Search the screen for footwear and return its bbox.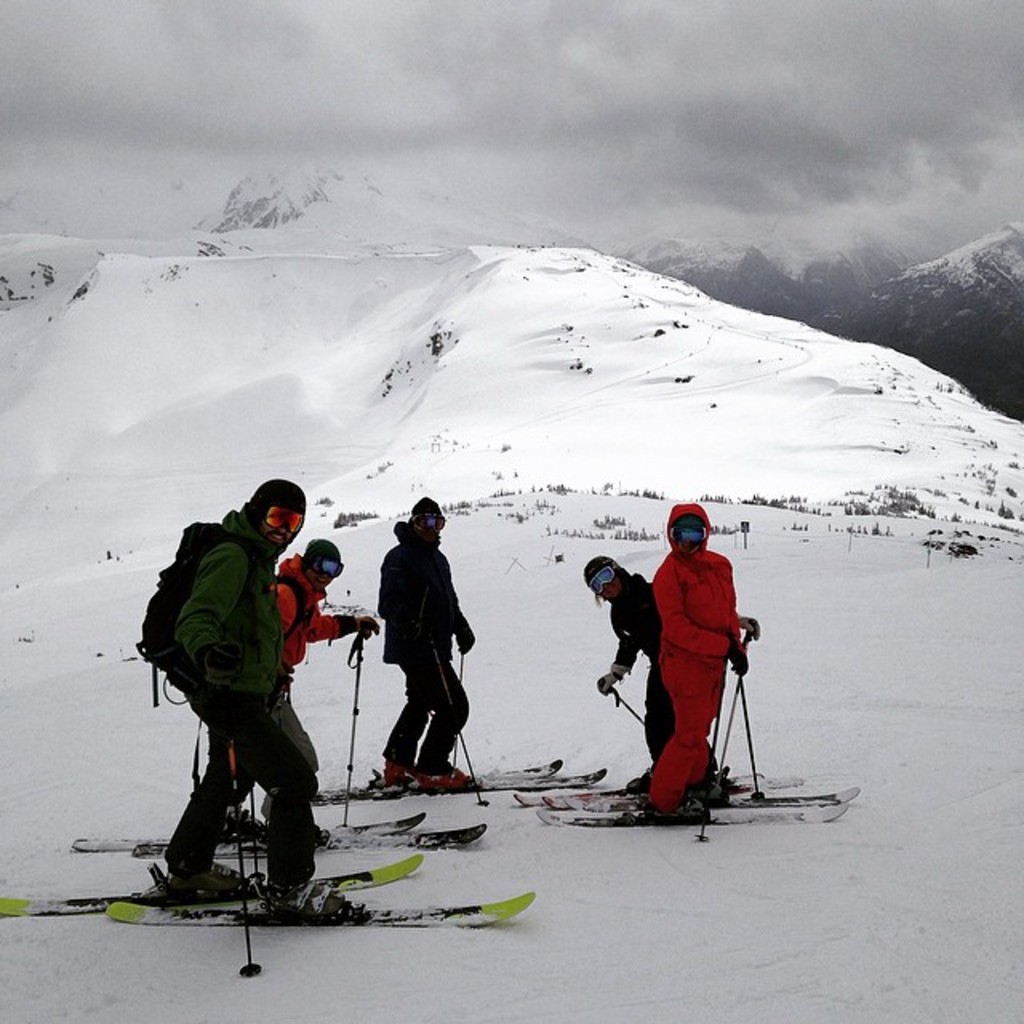
Found: [x1=384, y1=754, x2=422, y2=779].
